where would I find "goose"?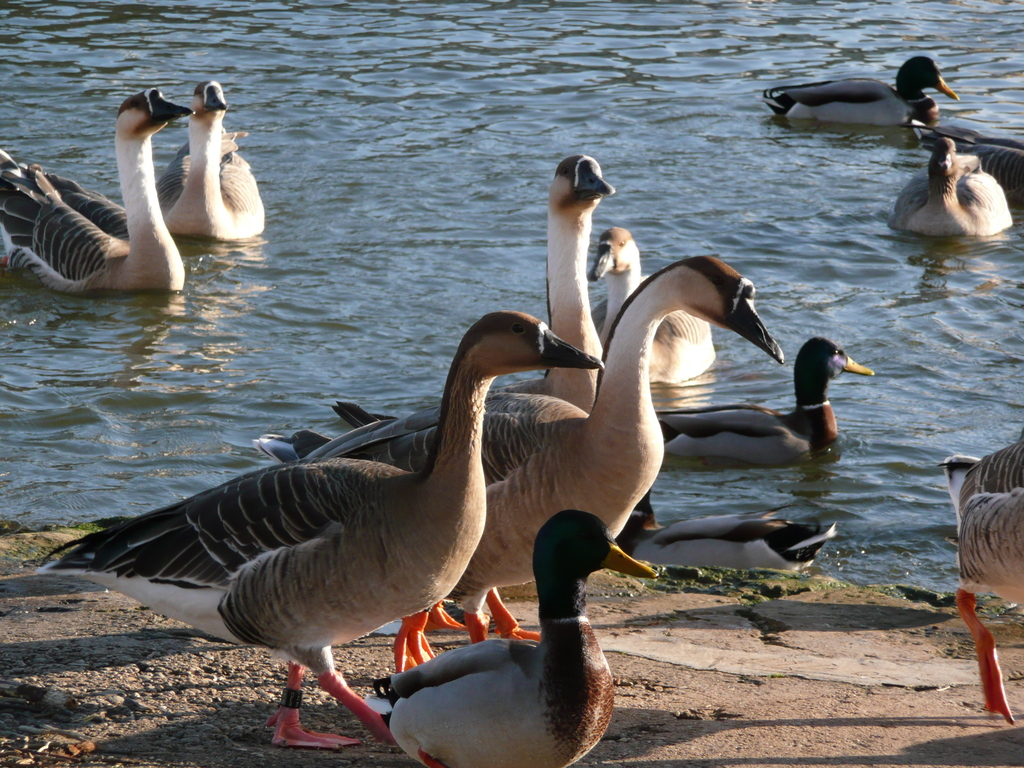
At l=767, t=58, r=958, b=126.
